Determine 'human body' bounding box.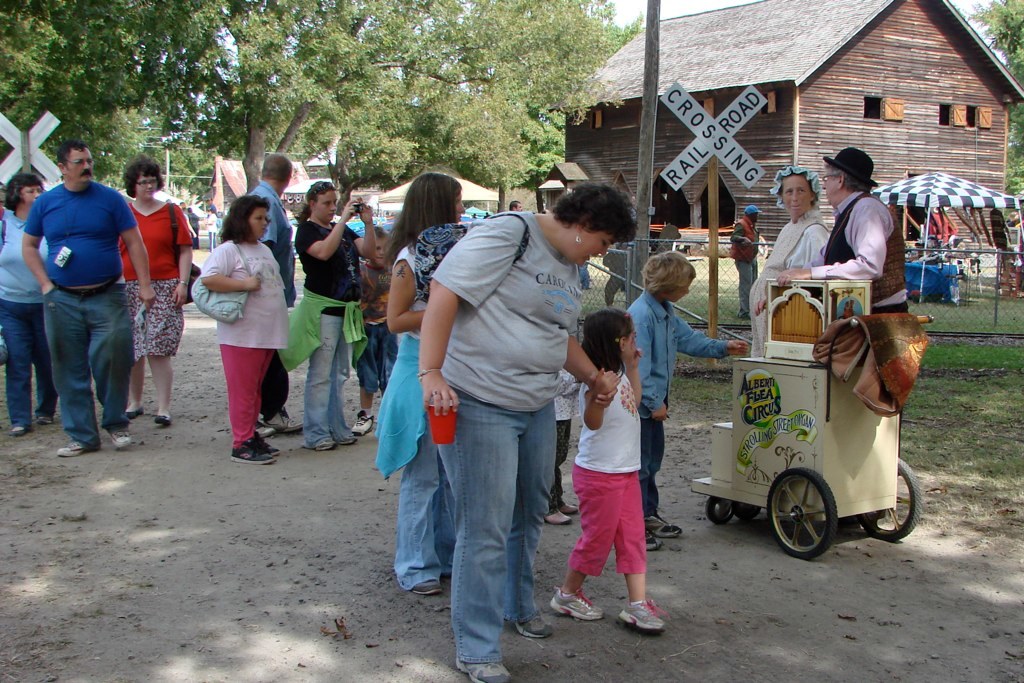
Determined: (759, 168, 829, 275).
